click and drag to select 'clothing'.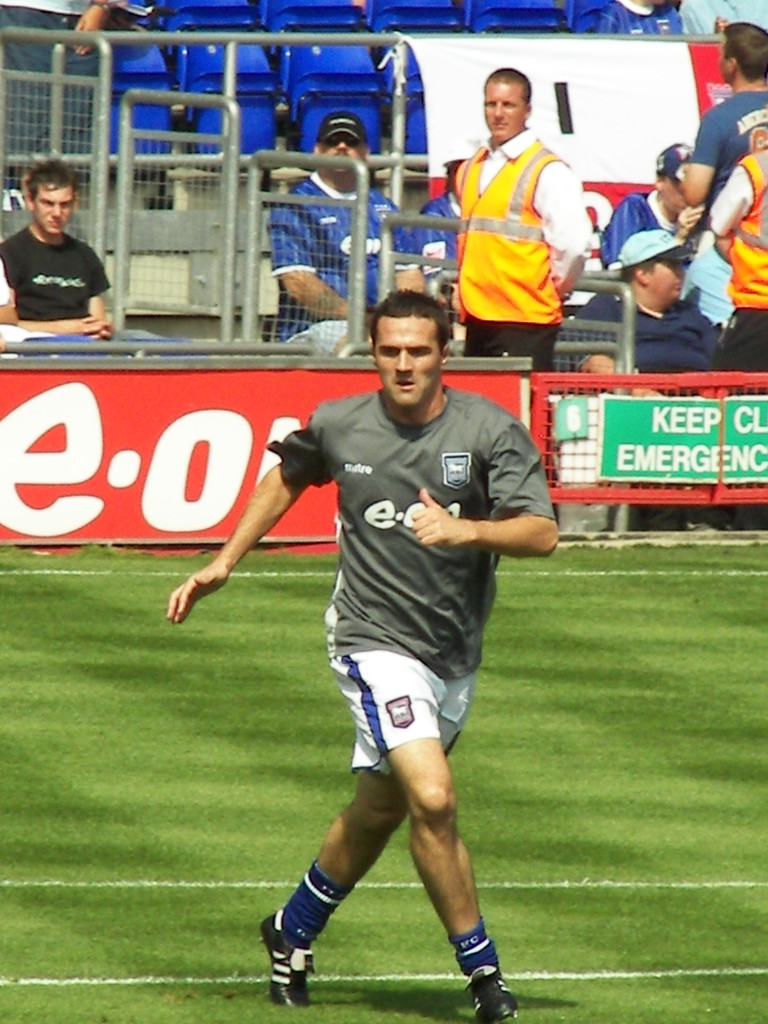
Selection: 455,102,586,342.
